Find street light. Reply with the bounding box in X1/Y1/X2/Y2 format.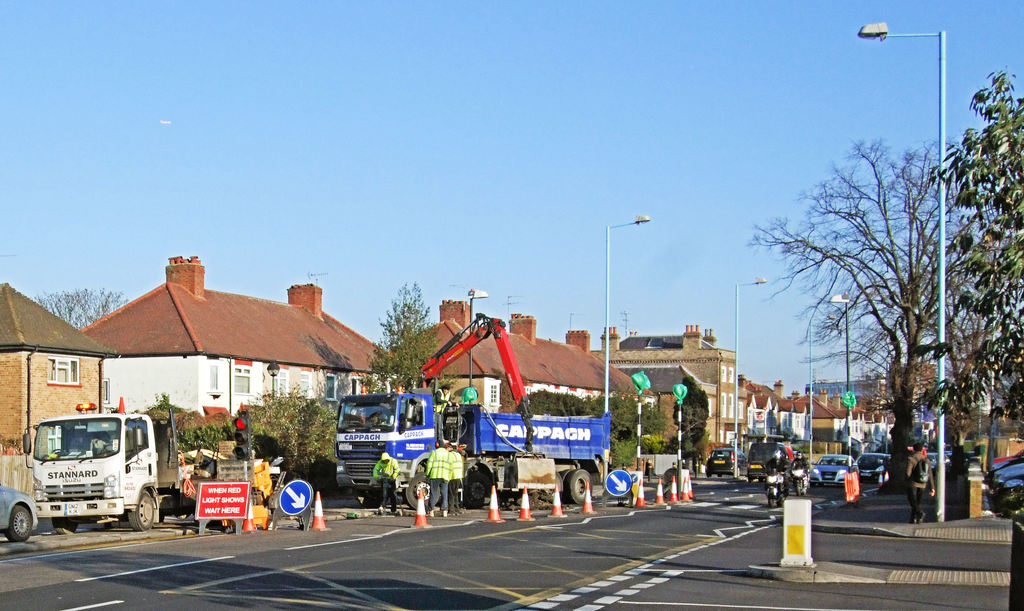
266/360/281/400.
